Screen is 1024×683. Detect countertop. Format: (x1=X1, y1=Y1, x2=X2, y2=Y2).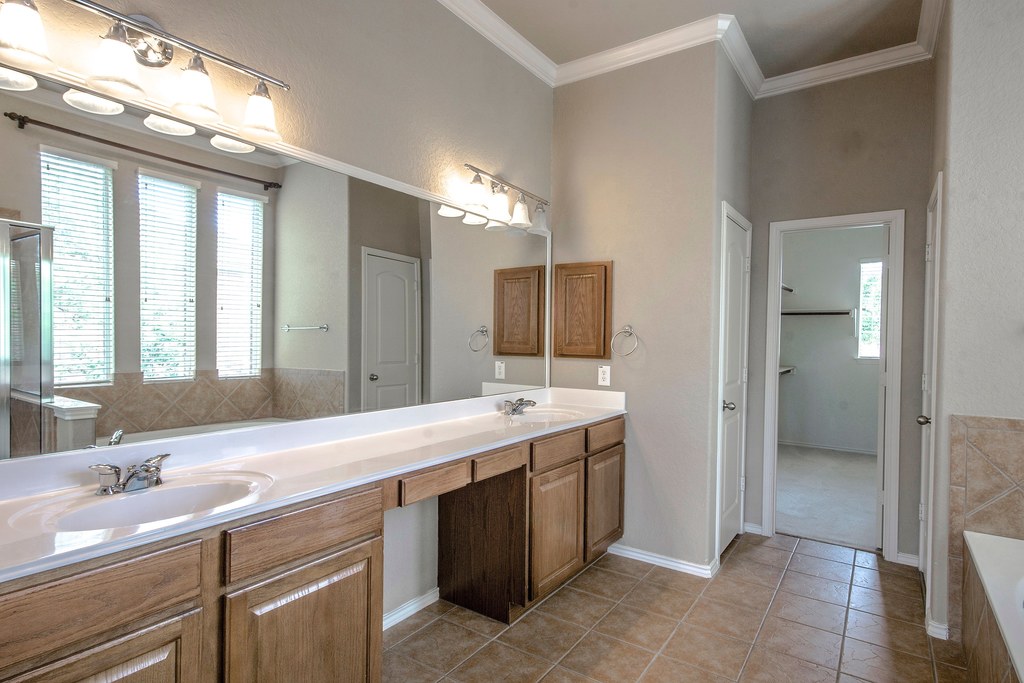
(x1=0, y1=399, x2=626, y2=586).
